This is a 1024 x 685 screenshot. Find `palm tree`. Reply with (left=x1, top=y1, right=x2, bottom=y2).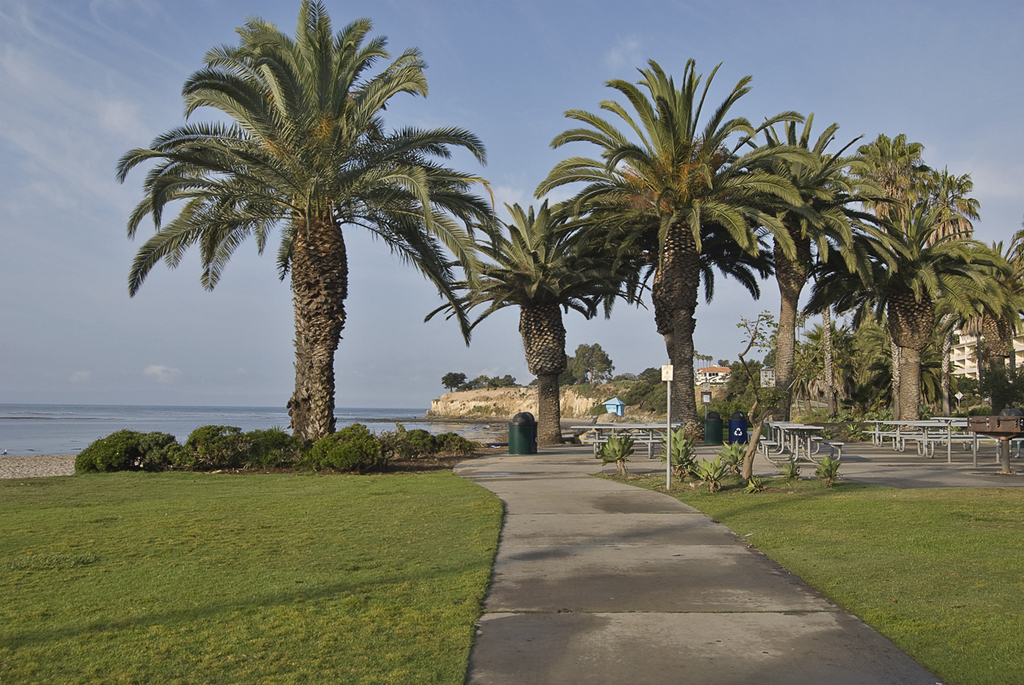
(left=720, top=102, right=922, bottom=433).
